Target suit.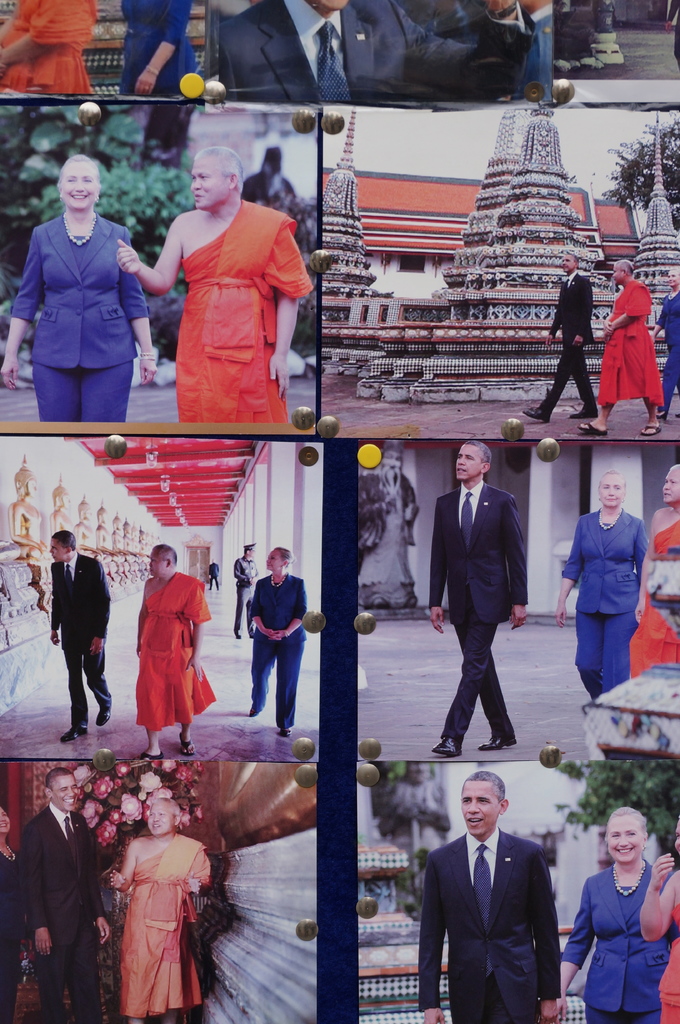
Target region: rect(207, 562, 221, 585).
